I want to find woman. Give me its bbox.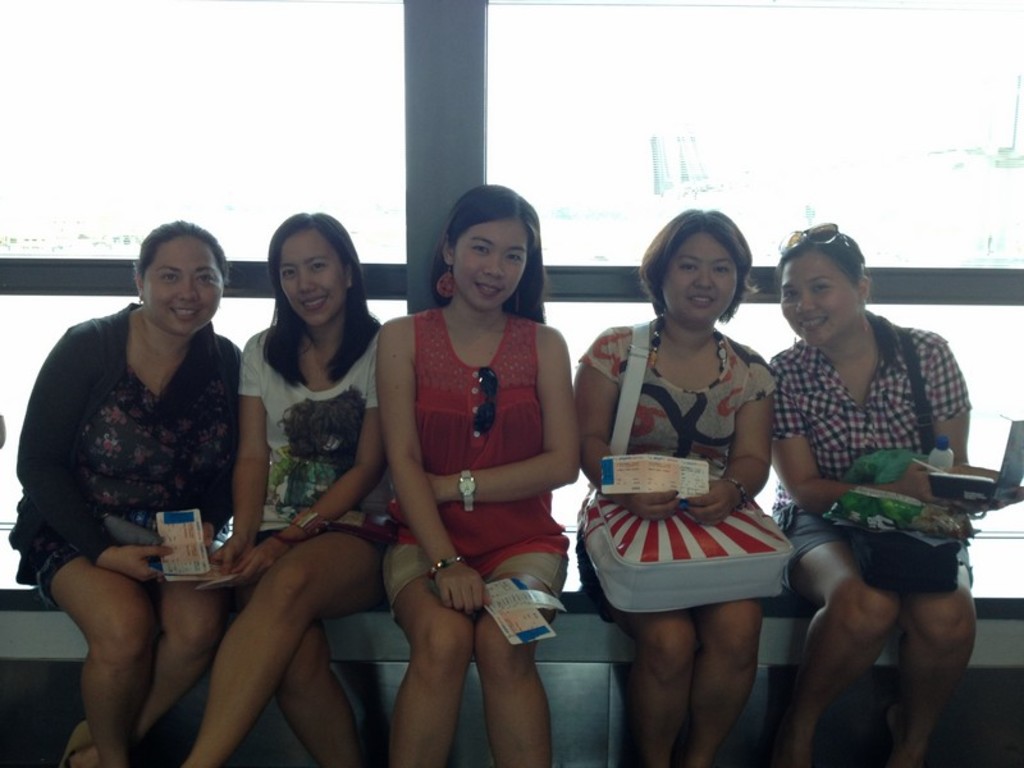
select_region(8, 215, 247, 767).
